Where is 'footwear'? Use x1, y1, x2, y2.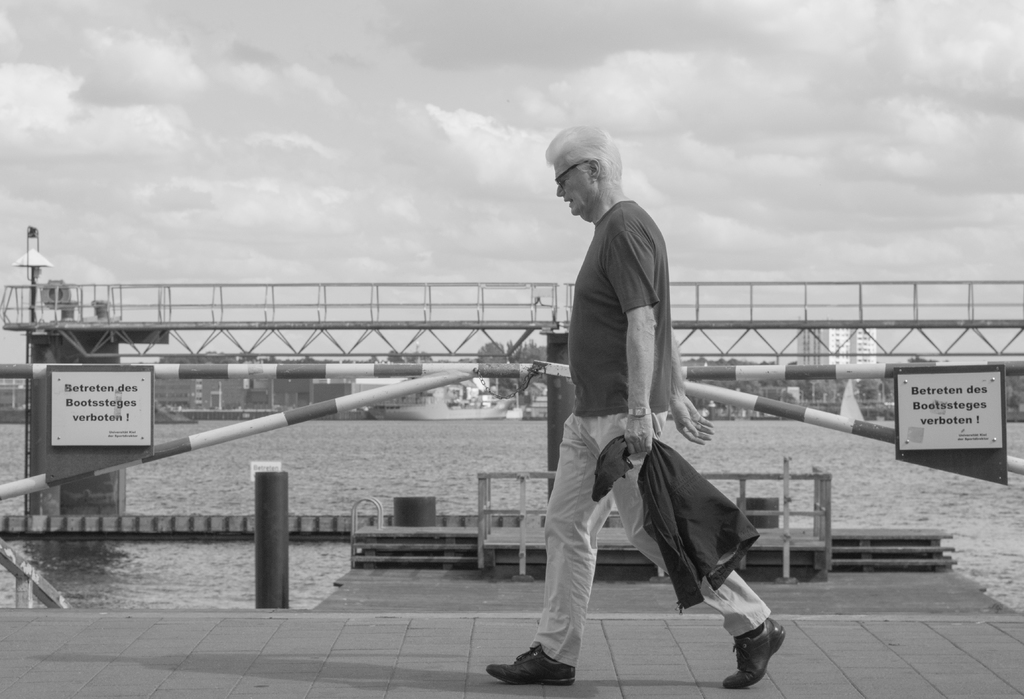
489, 642, 577, 687.
